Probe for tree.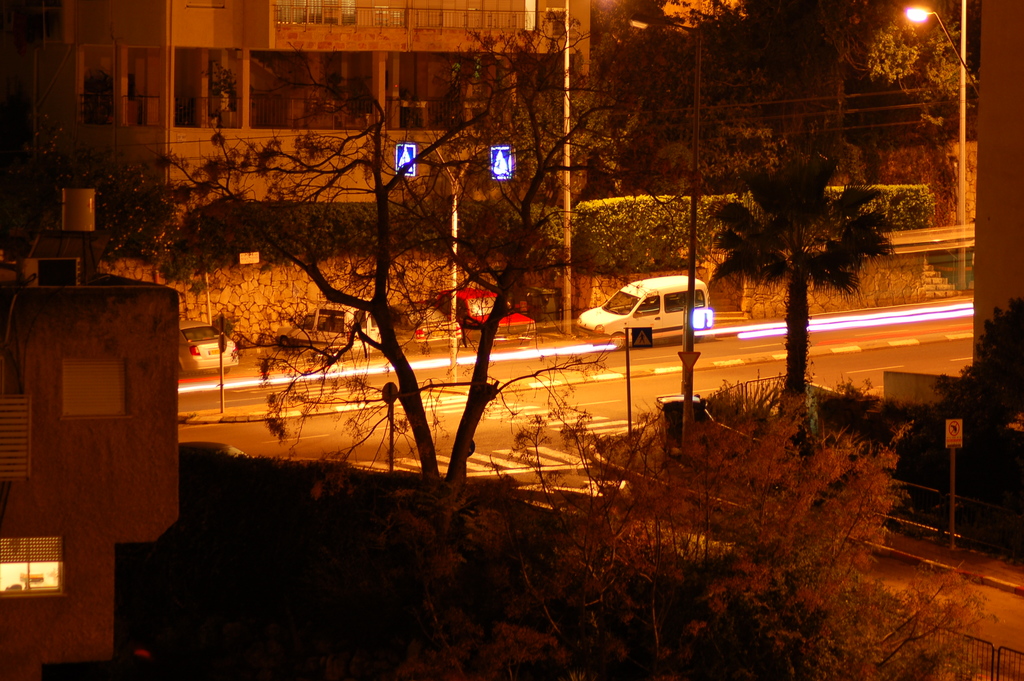
Probe result: locate(860, 10, 985, 147).
